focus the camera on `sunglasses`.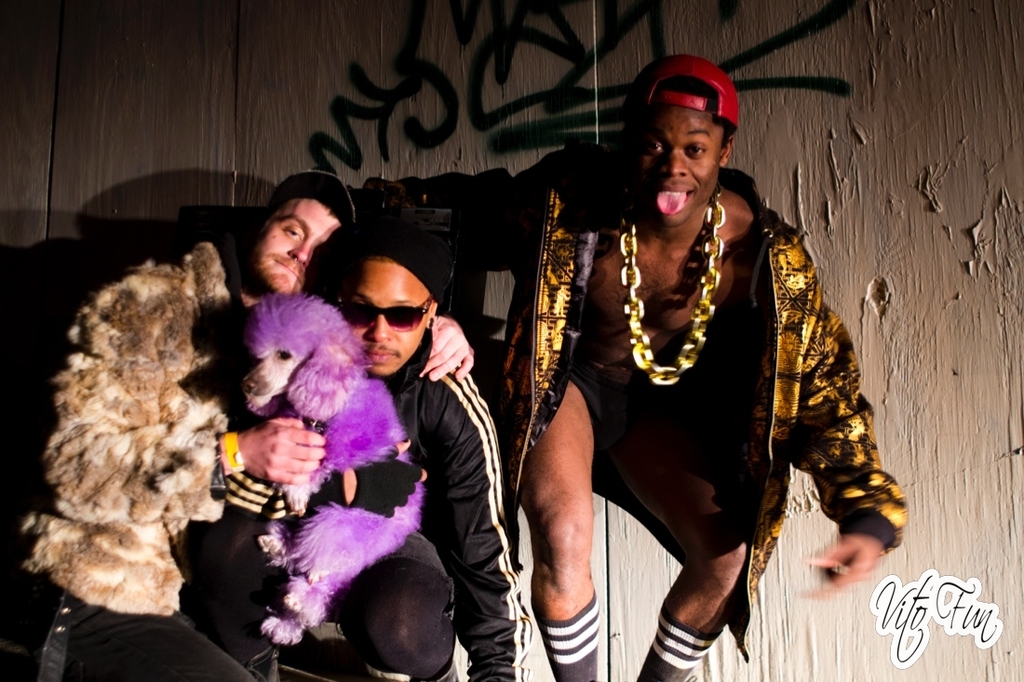
Focus region: <region>338, 297, 436, 329</region>.
